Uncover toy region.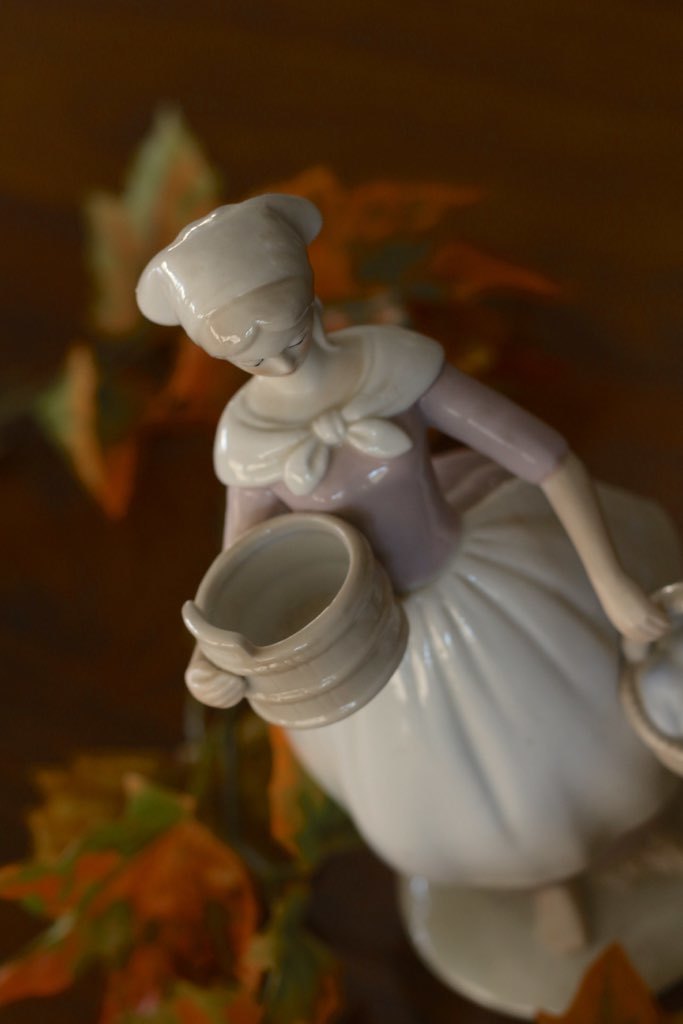
Uncovered: region(181, 510, 410, 731).
